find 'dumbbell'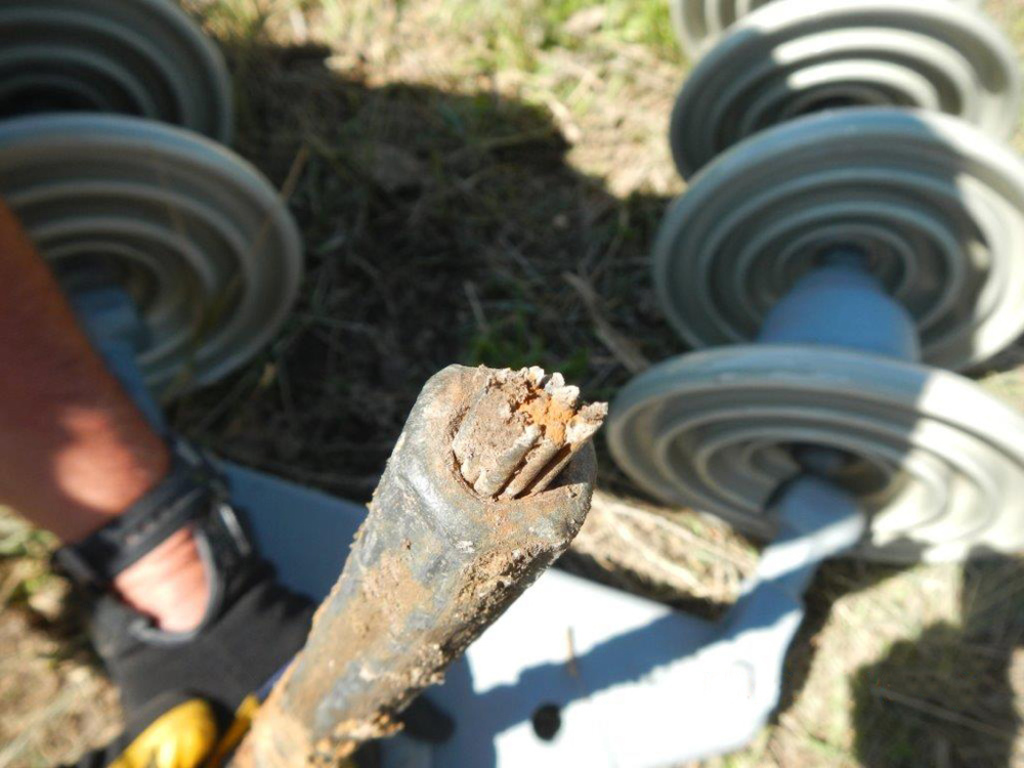
bbox=(602, 103, 1023, 565)
